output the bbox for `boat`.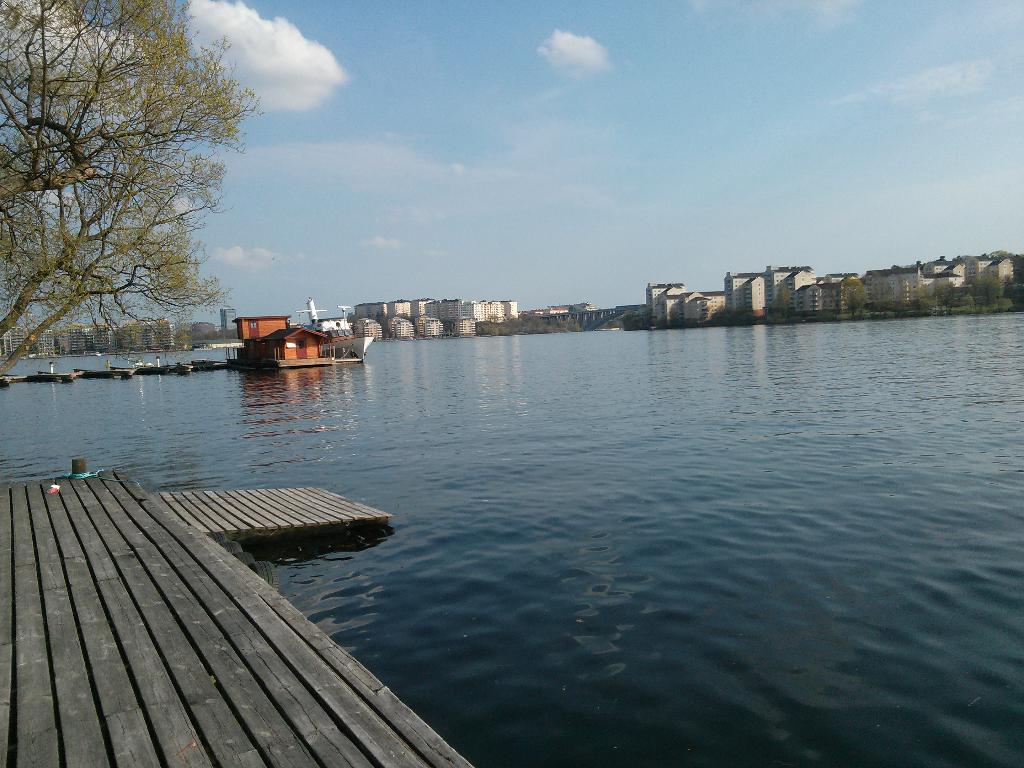
{"left": 307, "top": 301, "right": 371, "bottom": 358}.
